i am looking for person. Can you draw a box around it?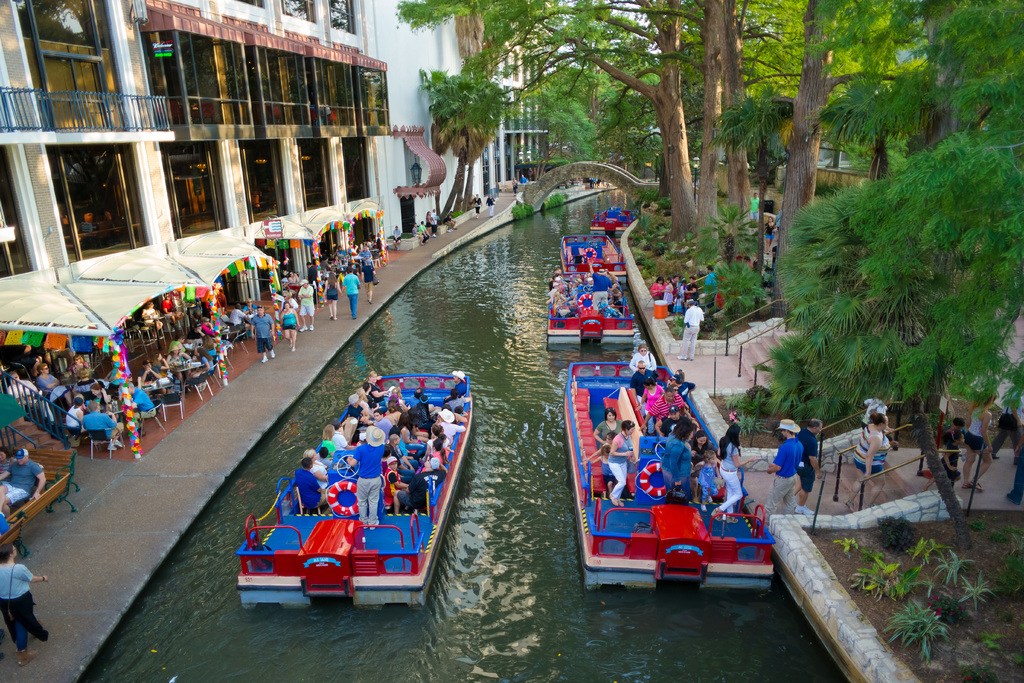
Sure, the bounding box is {"left": 214, "top": 290, "right": 227, "bottom": 315}.
